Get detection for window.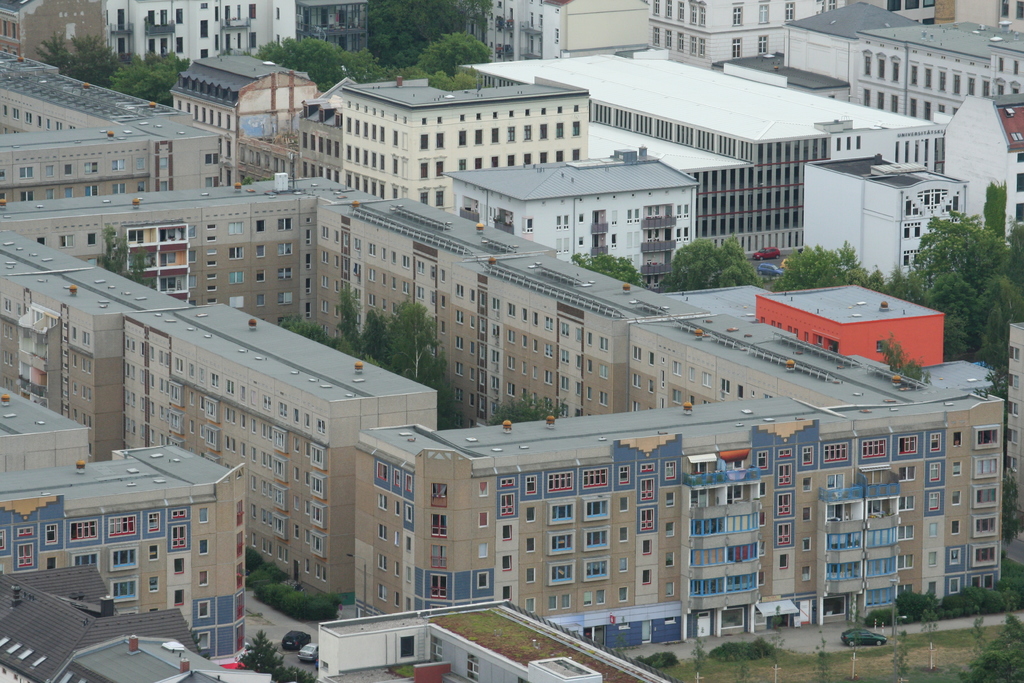
Detection: box(172, 527, 188, 547).
